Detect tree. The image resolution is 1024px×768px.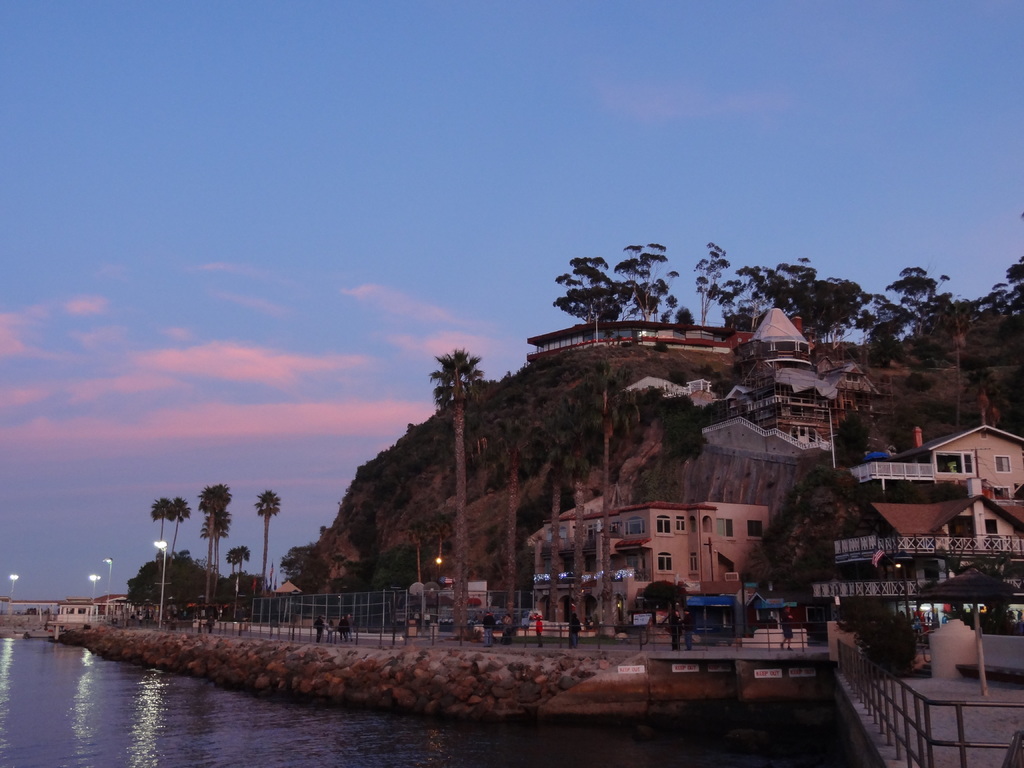
858:258:944:361.
